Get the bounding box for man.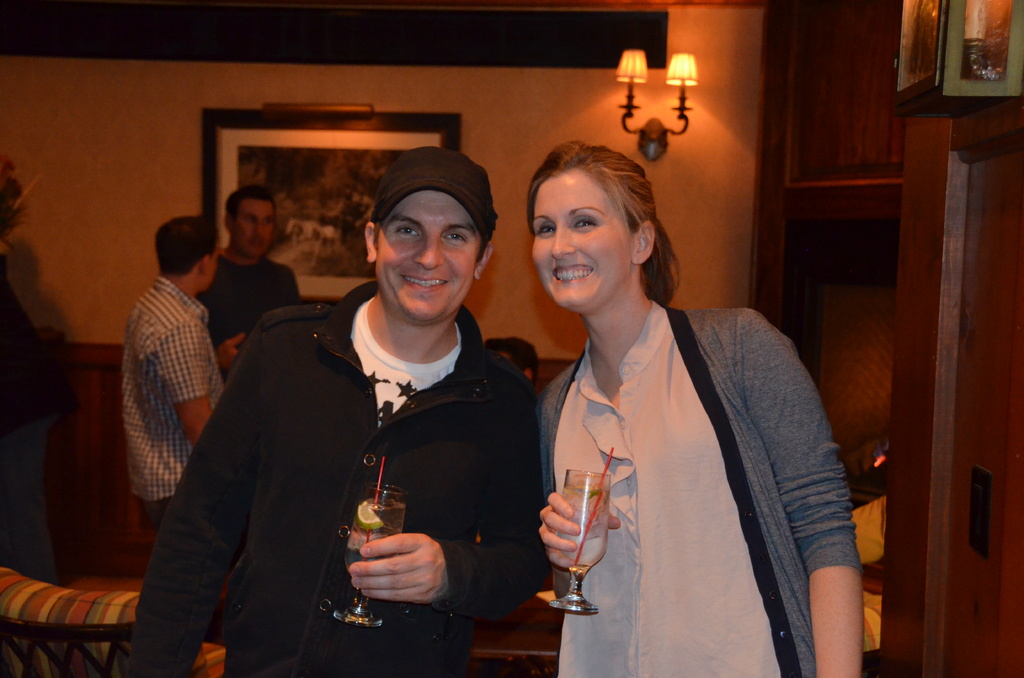
locate(167, 162, 562, 652).
